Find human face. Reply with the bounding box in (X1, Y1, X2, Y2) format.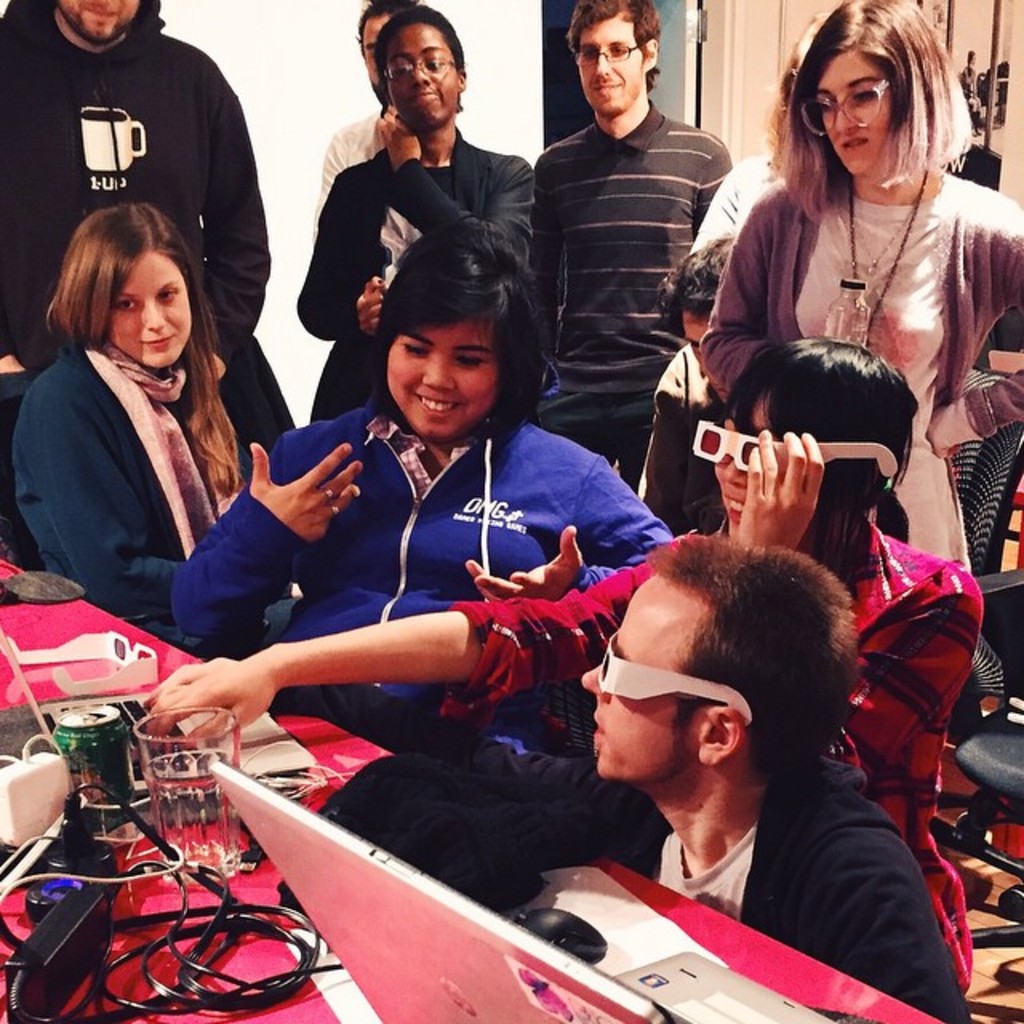
(360, 13, 400, 99).
